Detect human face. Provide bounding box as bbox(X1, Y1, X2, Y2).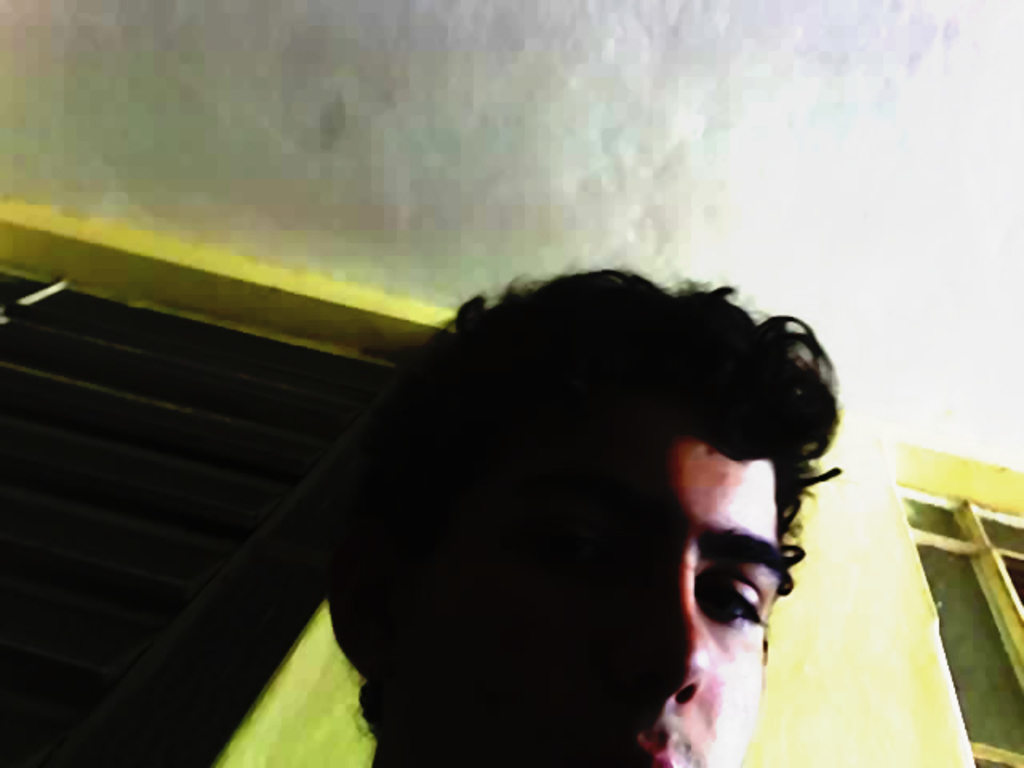
bbox(517, 442, 798, 766).
